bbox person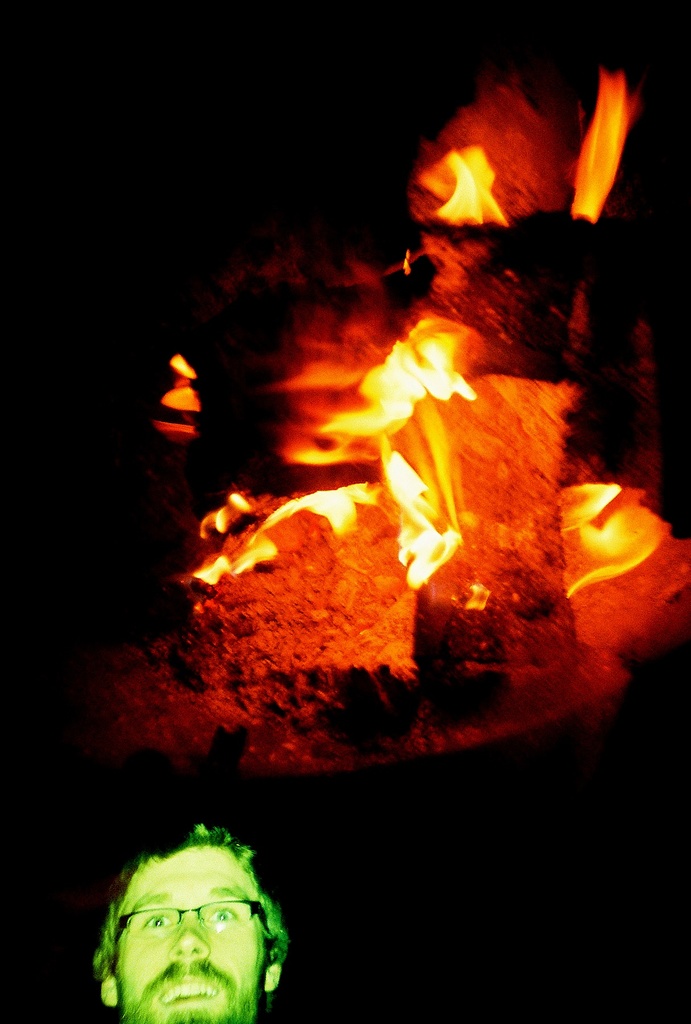
x1=99, y1=818, x2=288, y2=1023
